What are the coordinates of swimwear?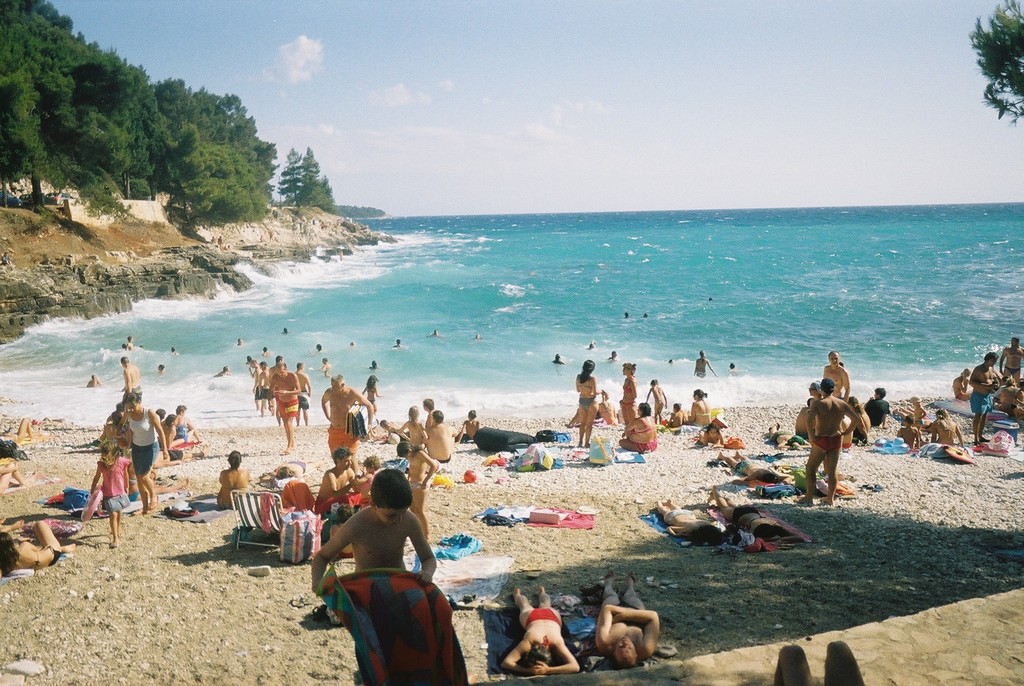
locate(867, 400, 888, 427).
